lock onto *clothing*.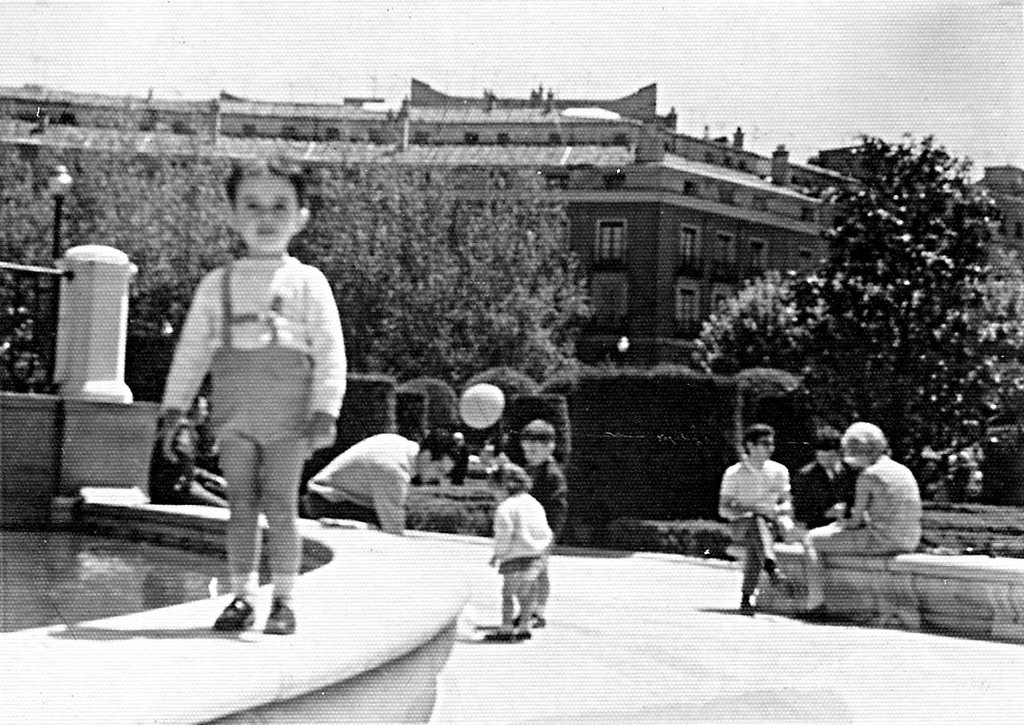
Locked: x1=151 y1=419 x2=199 y2=503.
